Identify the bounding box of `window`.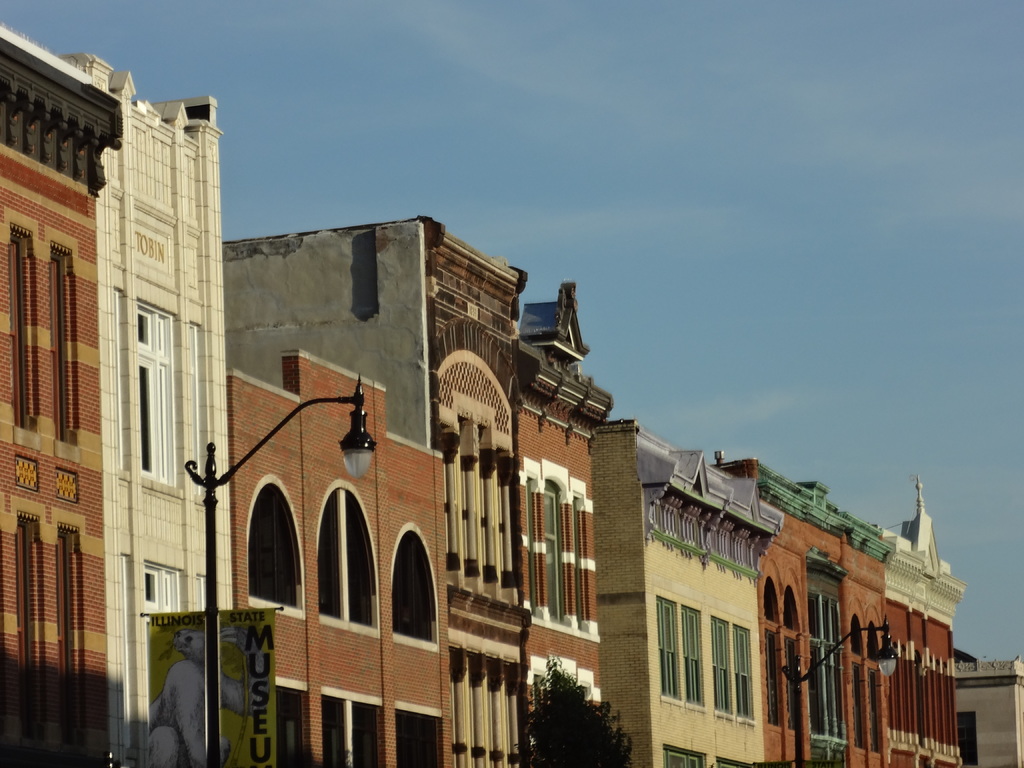
323 691 350 767.
